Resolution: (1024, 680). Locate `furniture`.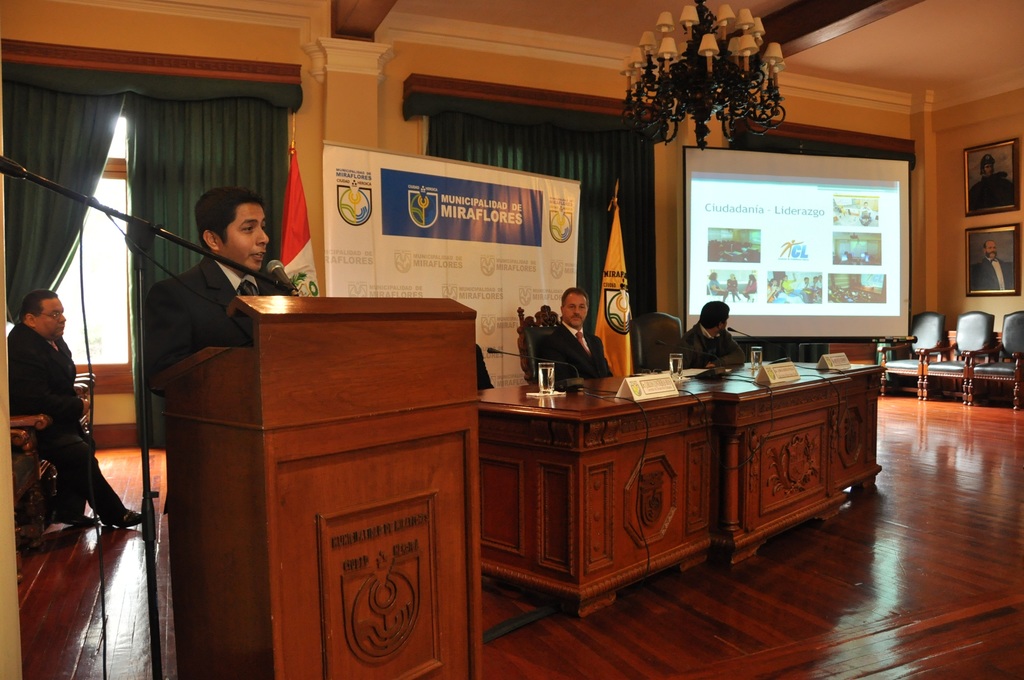
475/357/888/616.
